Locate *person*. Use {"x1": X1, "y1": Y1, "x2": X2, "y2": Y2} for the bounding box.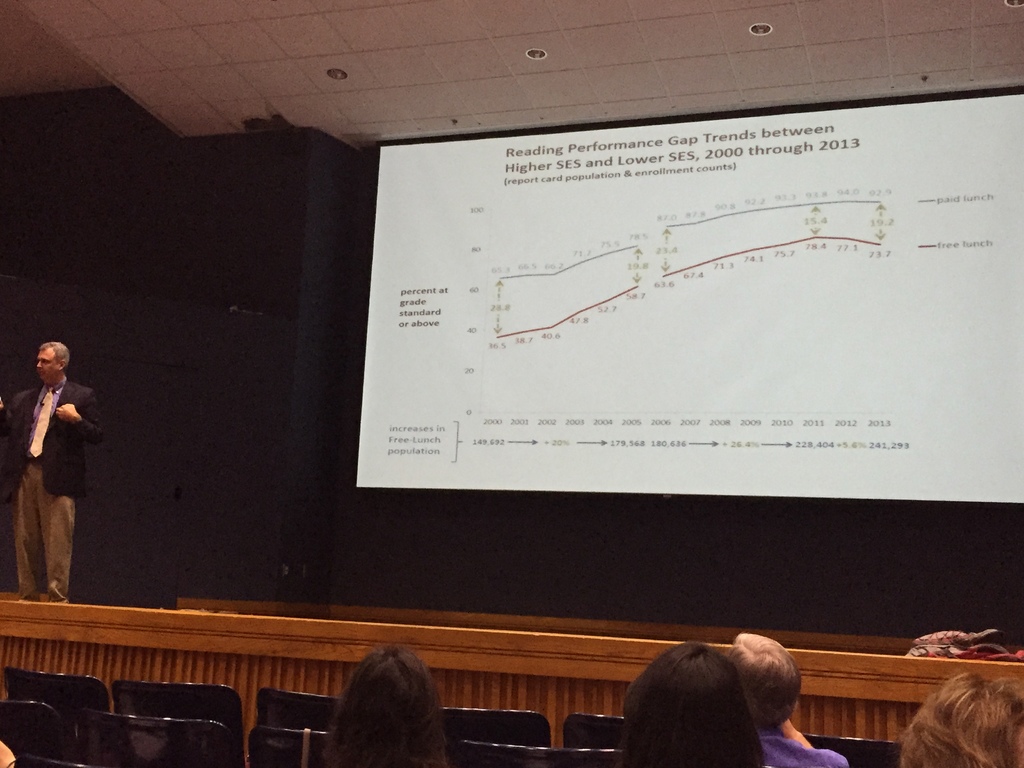
{"x1": 721, "y1": 630, "x2": 854, "y2": 767}.
